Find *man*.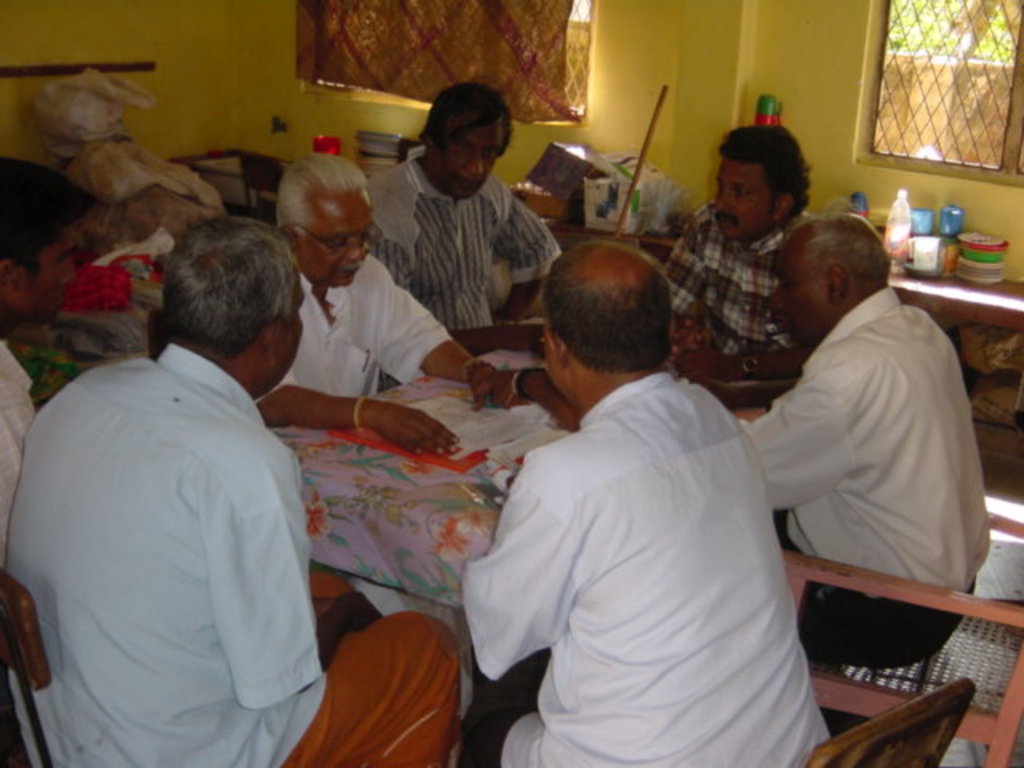
<box>10,154,82,510</box>.
